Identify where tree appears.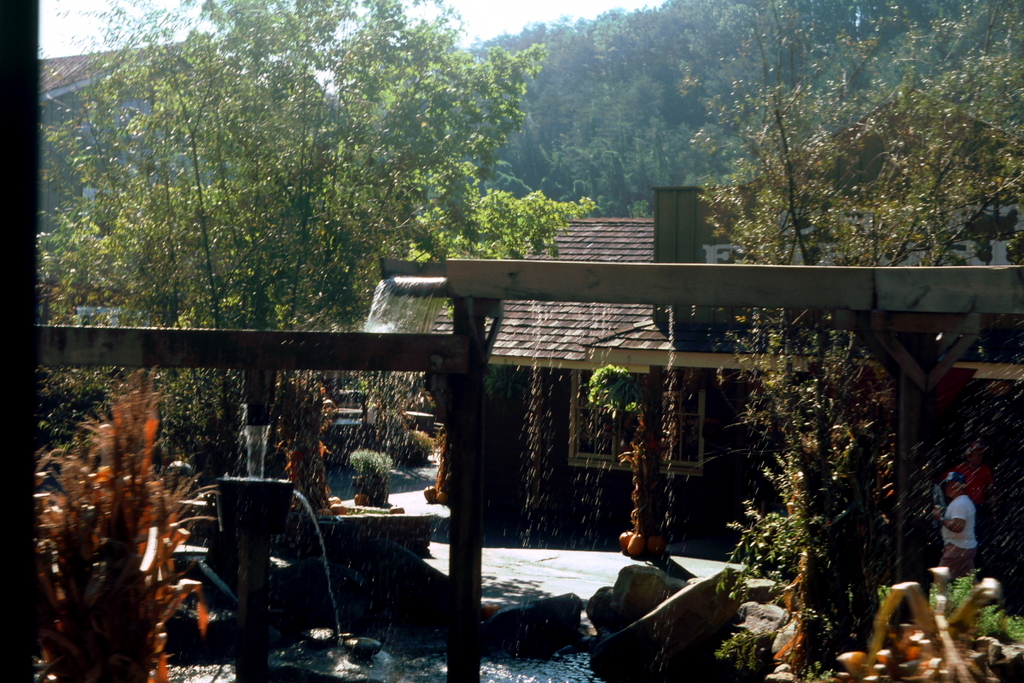
Appears at [x1=0, y1=0, x2=710, y2=530].
